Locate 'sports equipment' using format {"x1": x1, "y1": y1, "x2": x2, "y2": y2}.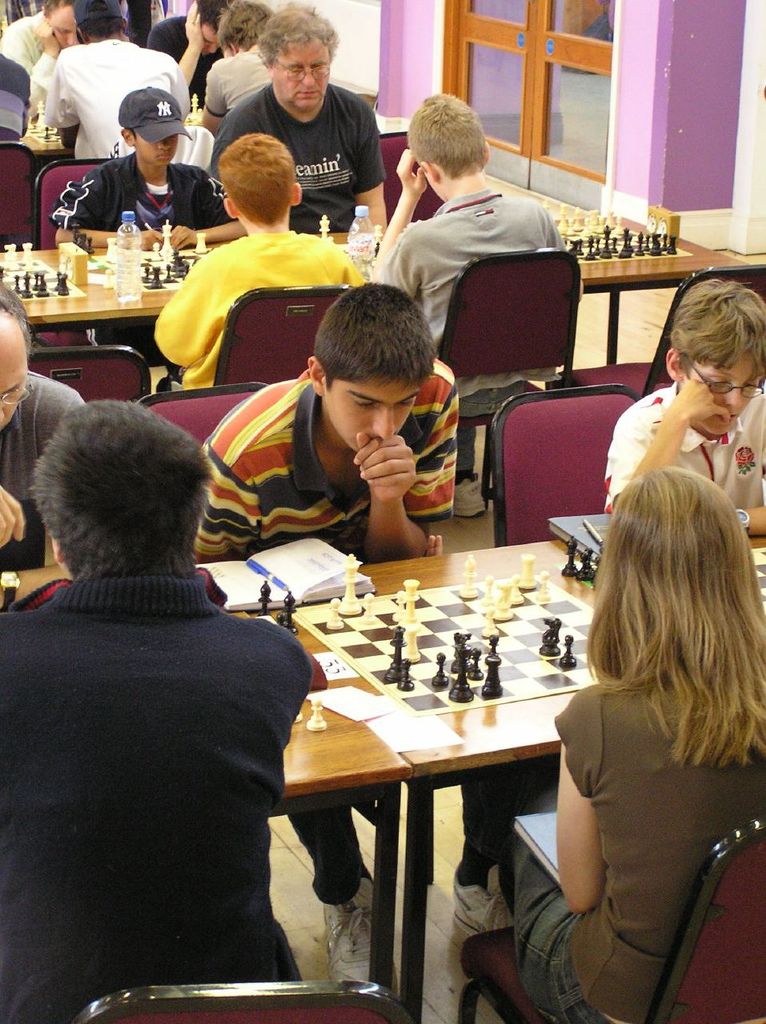
{"x1": 360, "y1": 590, "x2": 381, "y2": 630}.
